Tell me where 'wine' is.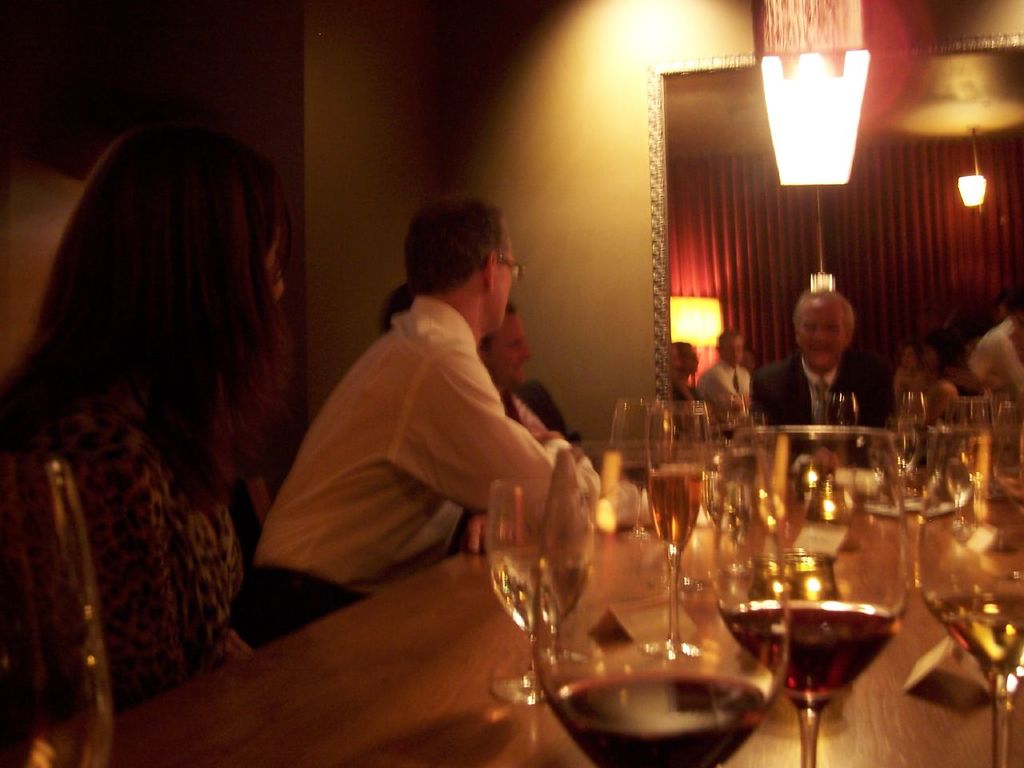
'wine' is at 652/464/704/552.
